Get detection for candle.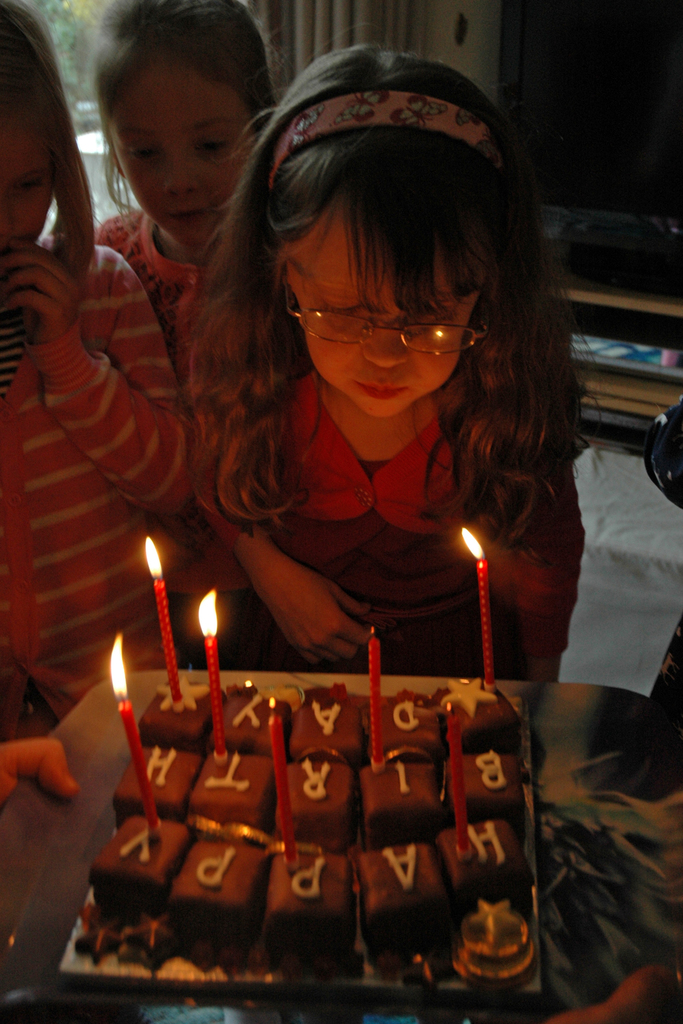
Detection: (463, 526, 497, 681).
